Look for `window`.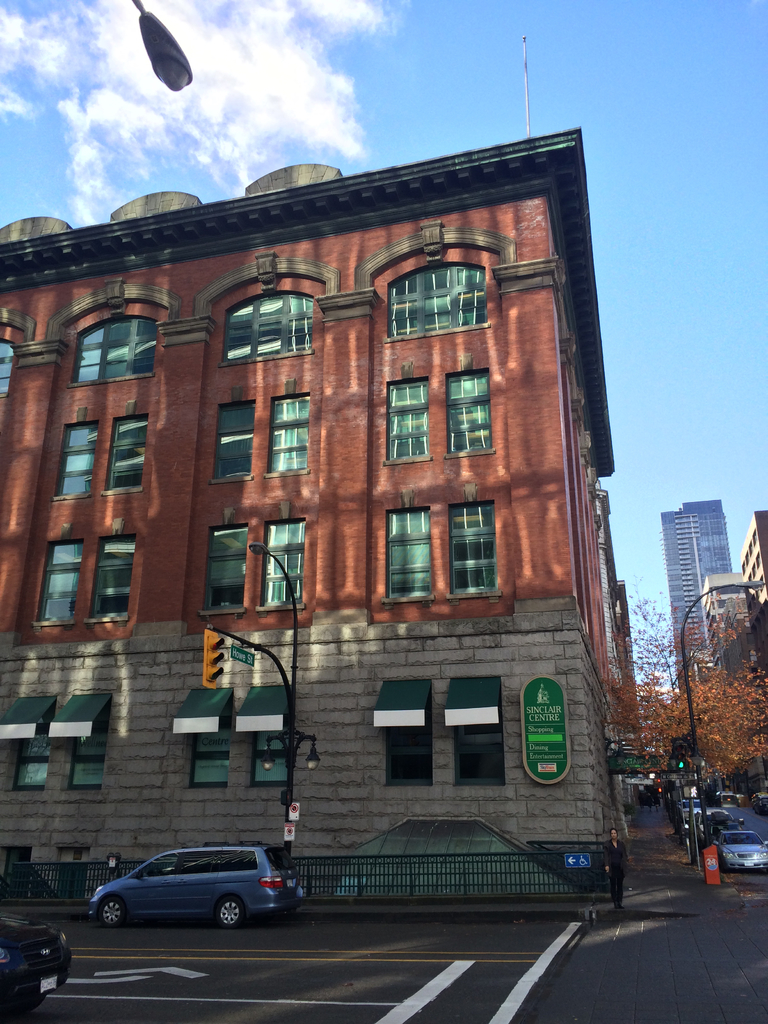
Found: 33 532 93 627.
